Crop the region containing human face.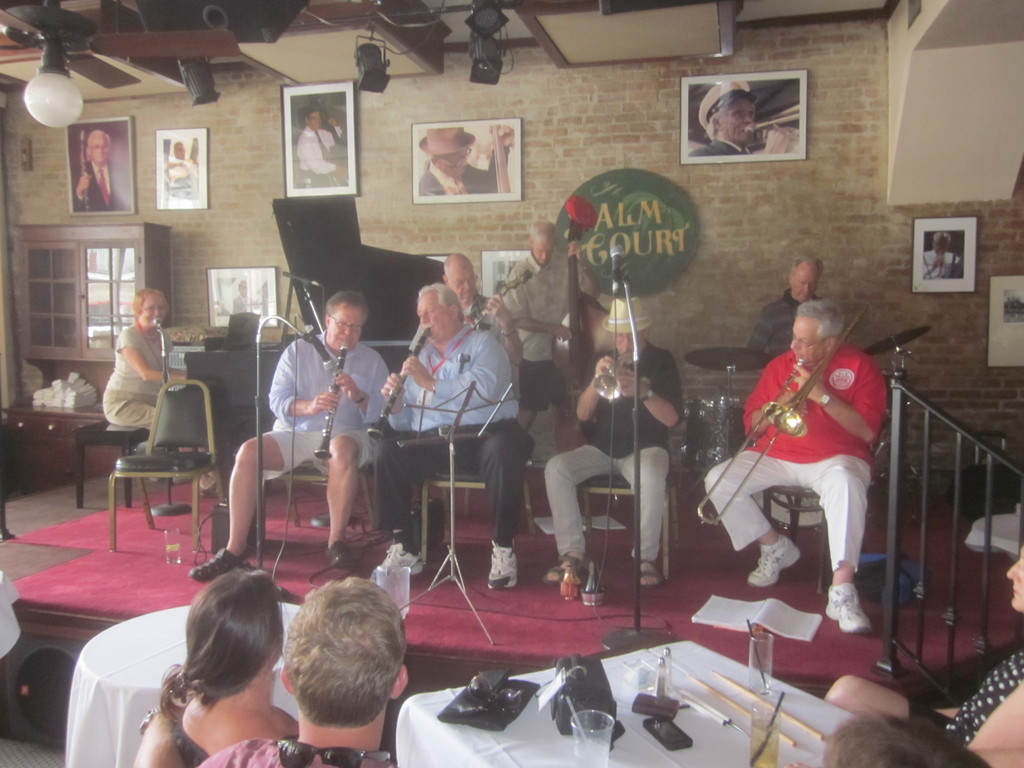
Crop region: (x1=309, y1=112, x2=321, y2=129).
